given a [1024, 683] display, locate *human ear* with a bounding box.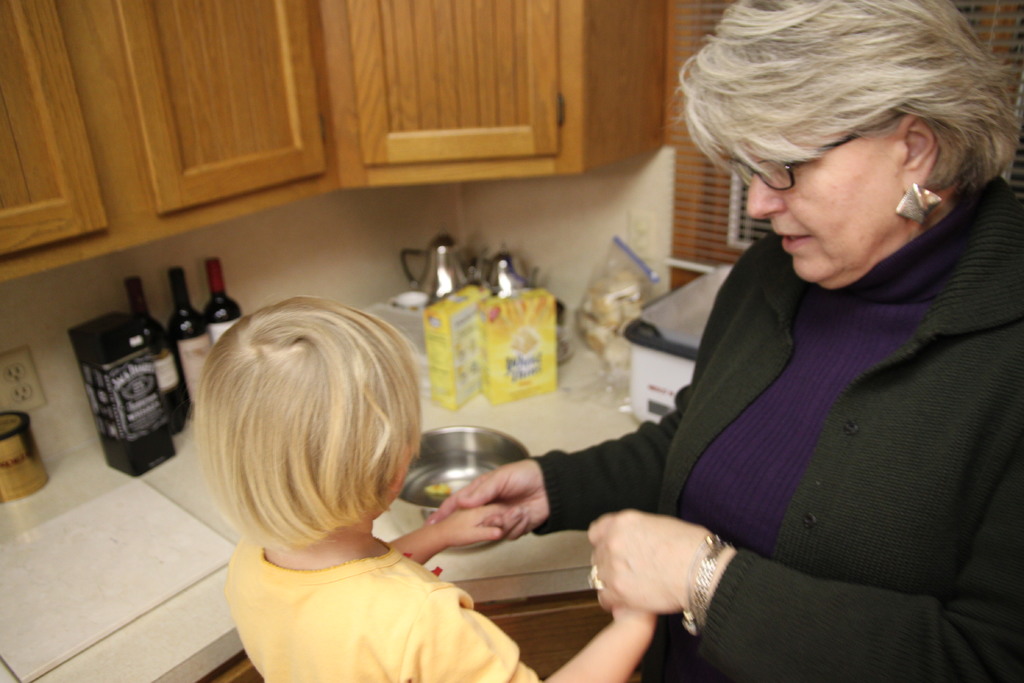
Located: <box>387,459,408,493</box>.
